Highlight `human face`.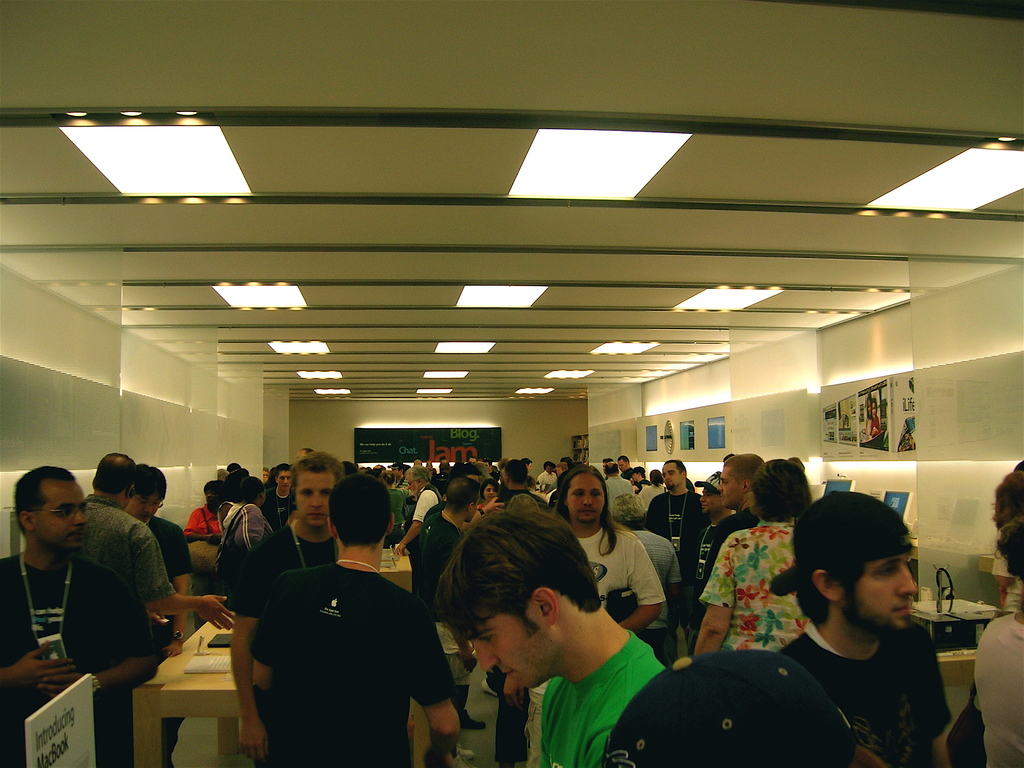
Highlighted region: bbox(844, 534, 922, 636).
